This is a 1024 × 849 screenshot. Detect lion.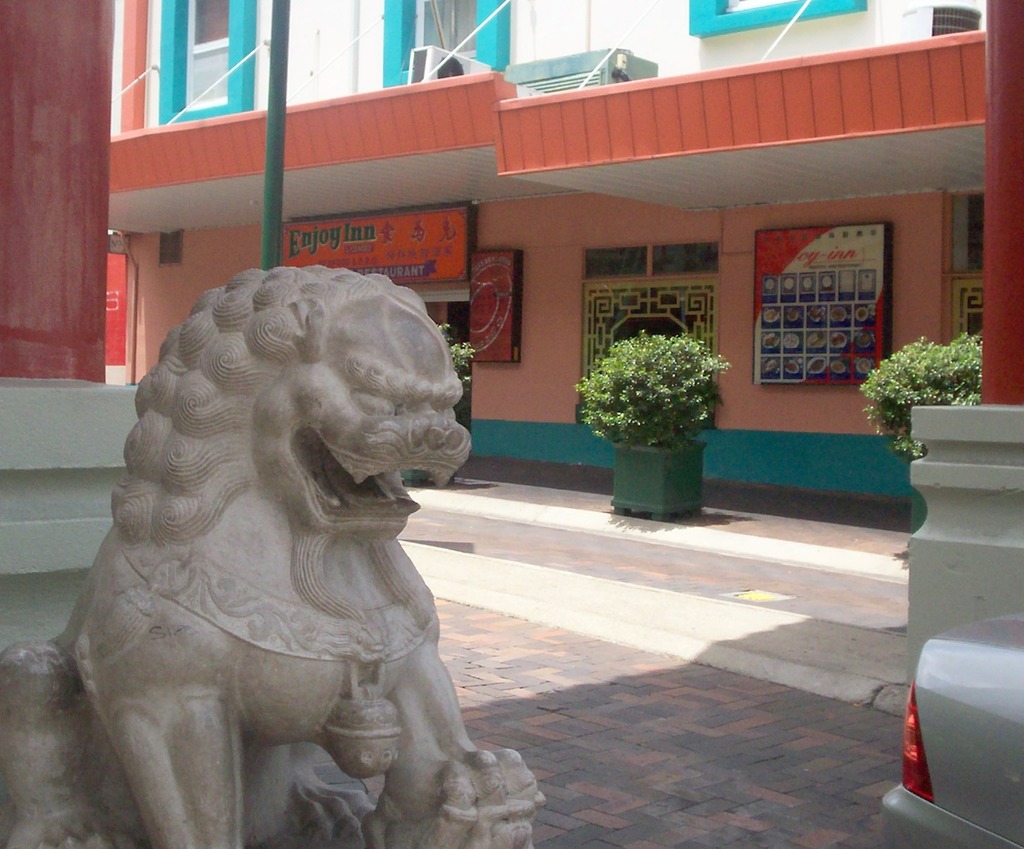
x1=0, y1=263, x2=546, y2=848.
